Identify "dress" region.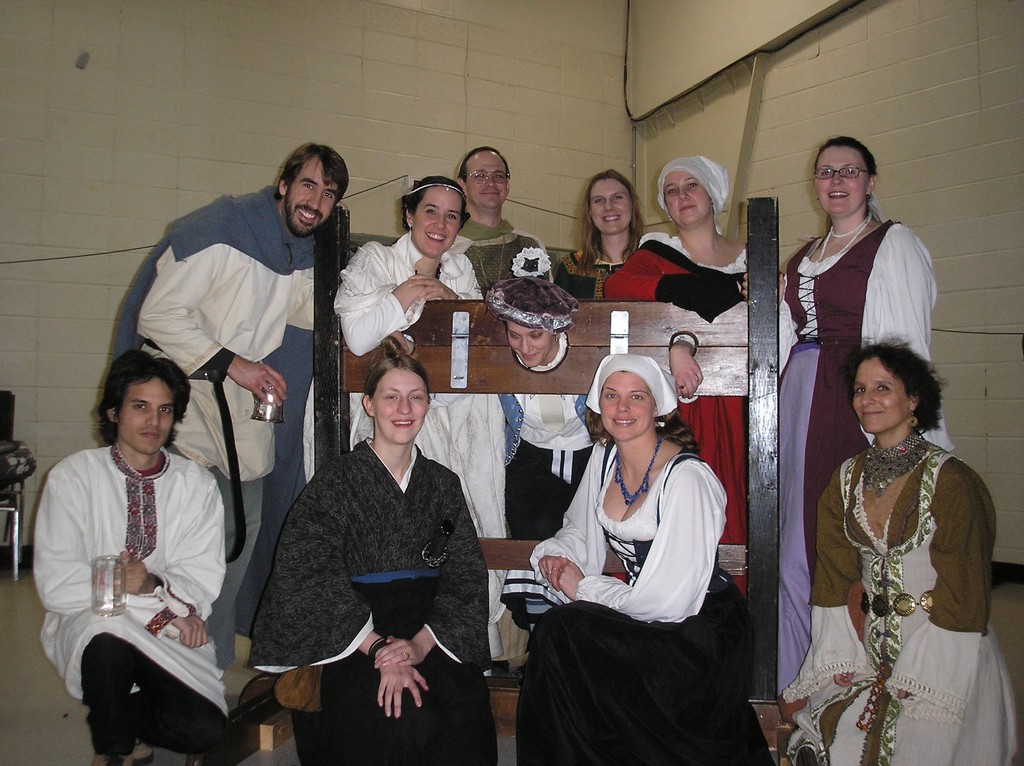
Region: box=[808, 383, 994, 753].
